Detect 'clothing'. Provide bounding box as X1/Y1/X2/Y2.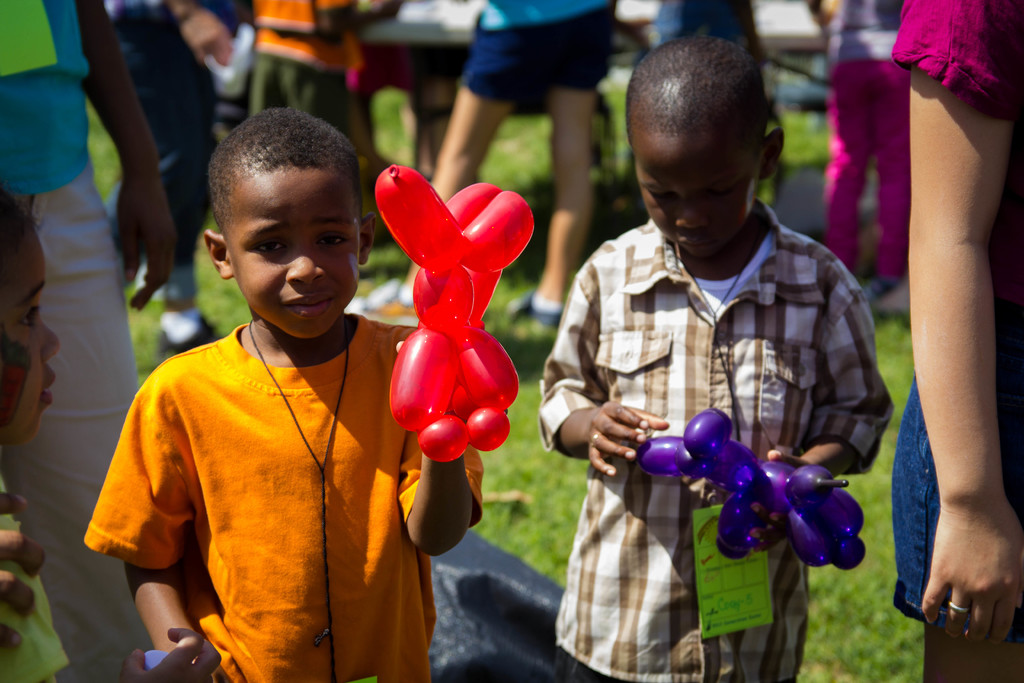
0/481/78/682.
